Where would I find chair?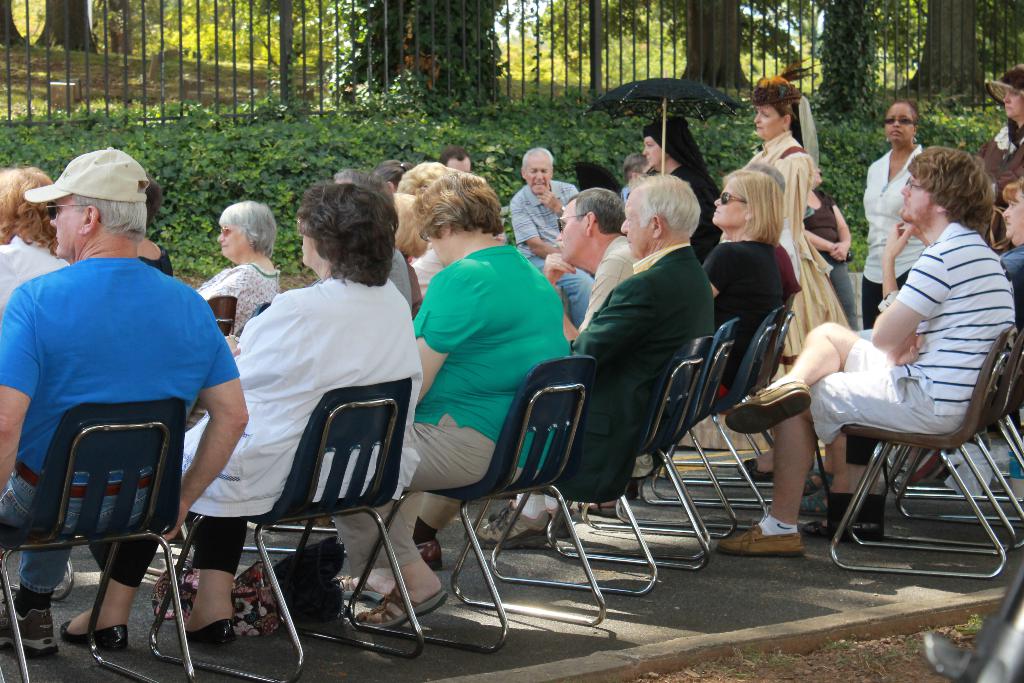
At 484 333 707 605.
